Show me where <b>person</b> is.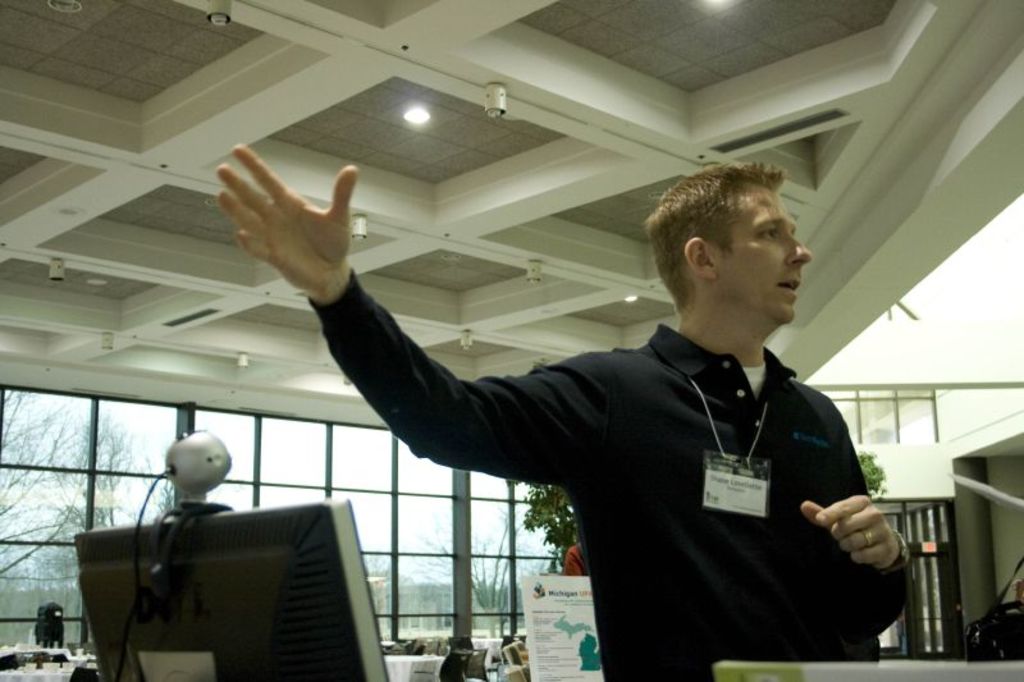
<b>person</b> is at detection(562, 527, 593, 586).
